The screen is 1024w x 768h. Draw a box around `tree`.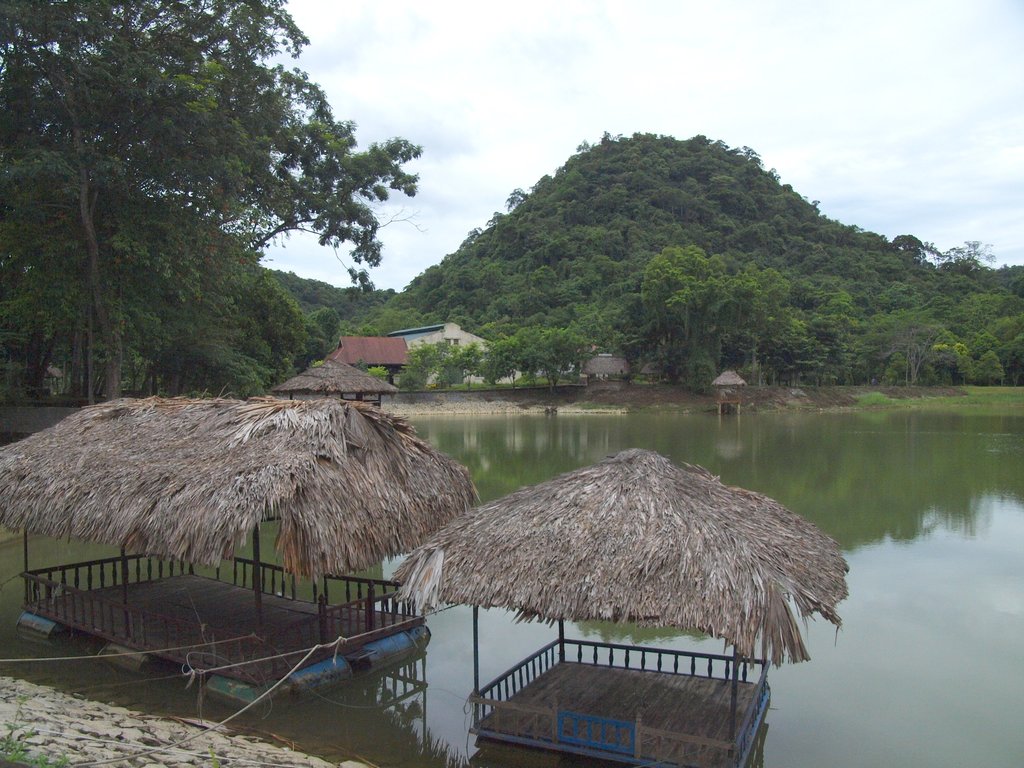
crop(486, 327, 550, 381).
